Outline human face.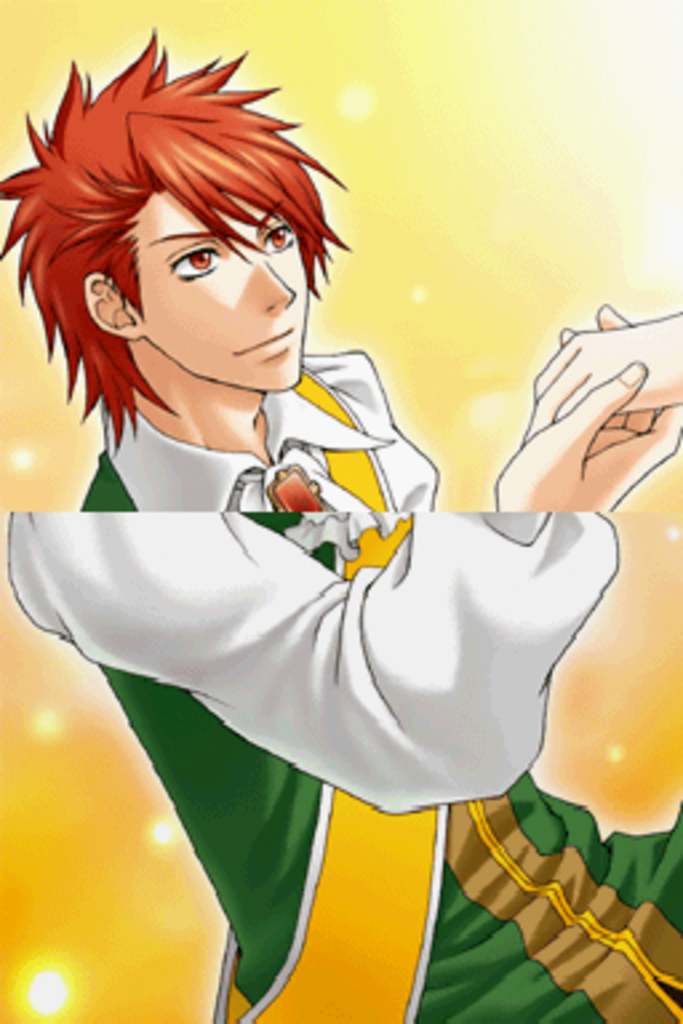
Outline: box(125, 184, 307, 384).
